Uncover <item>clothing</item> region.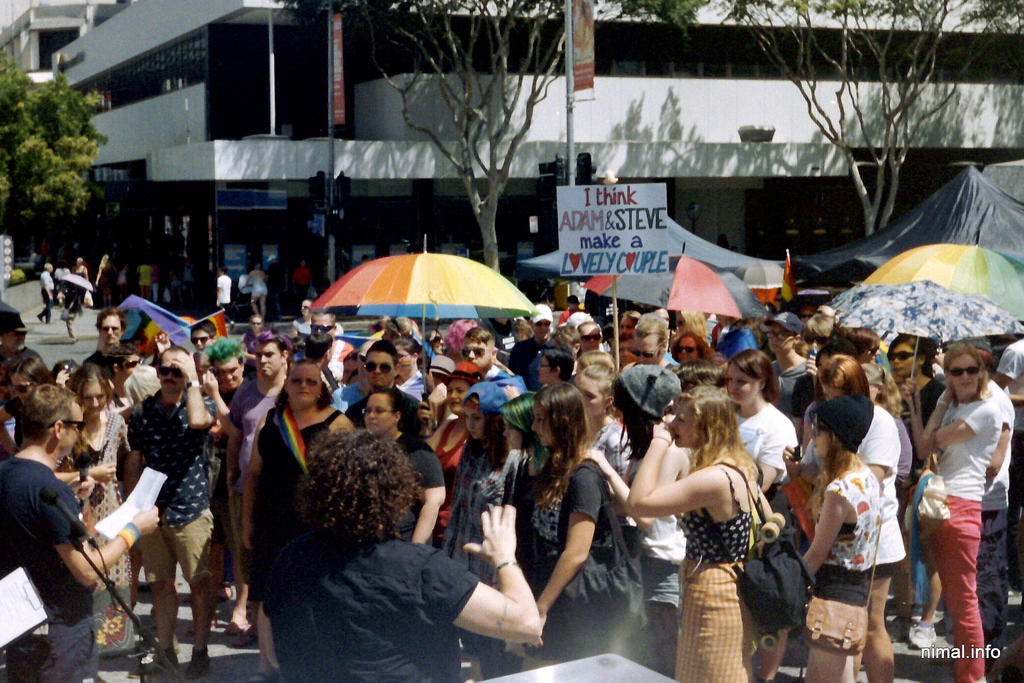
Uncovered: locate(670, 465, 781, 680).
